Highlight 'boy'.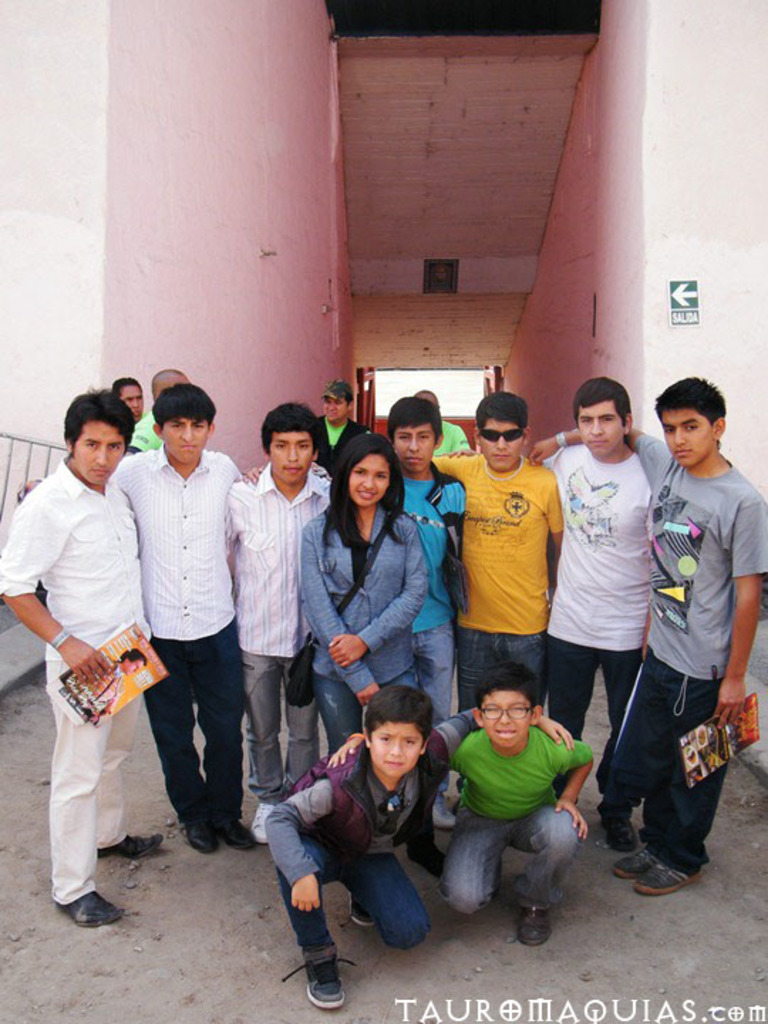
Highlighted region: 24 385 252 846.
